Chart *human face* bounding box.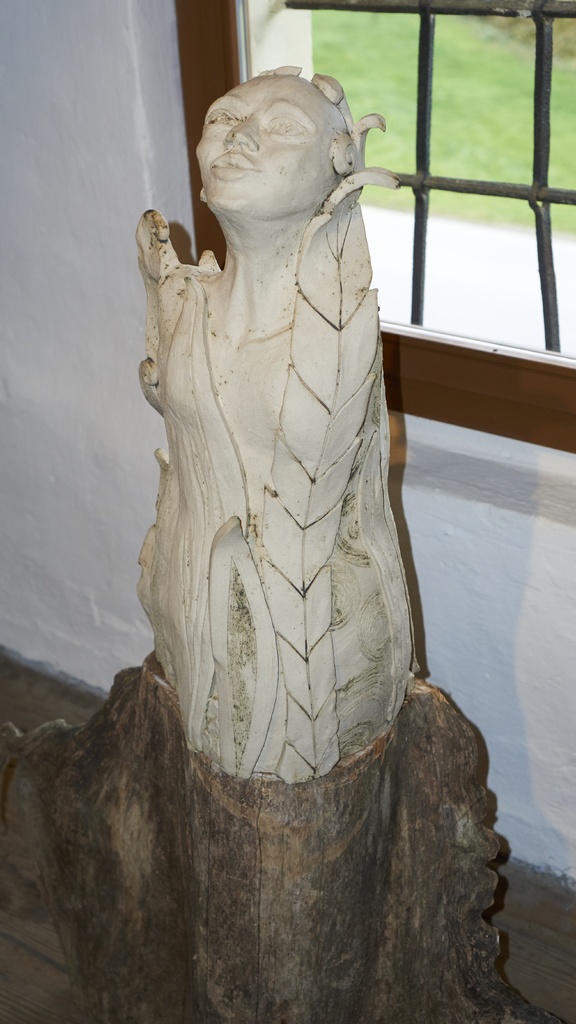
Charted: (x1=193, y1=68, x2=347, y2=233).
